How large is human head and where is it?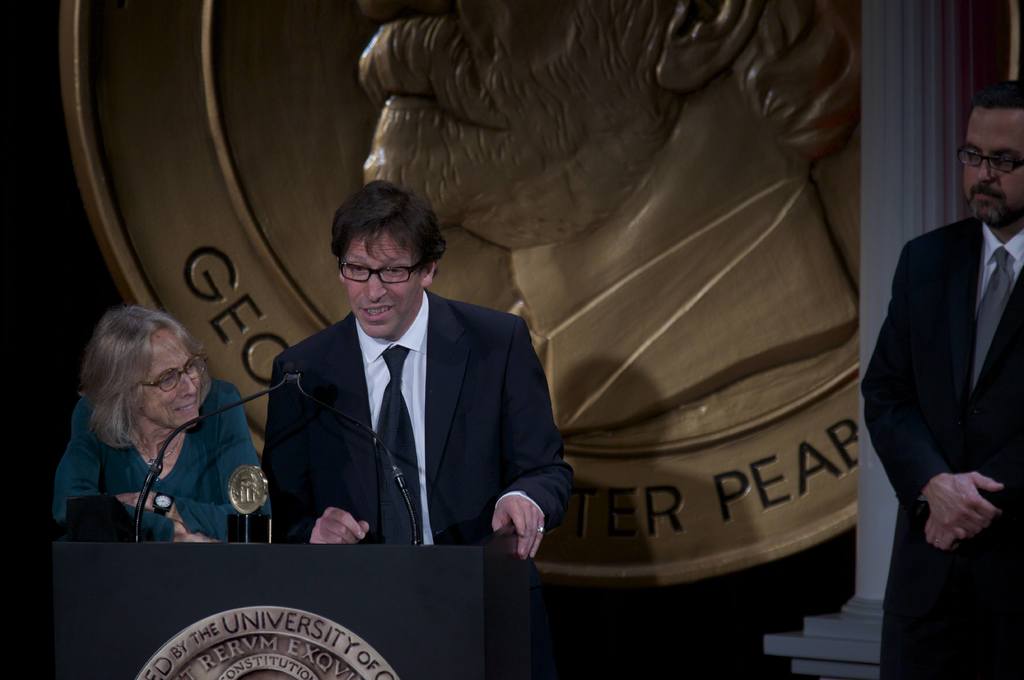
Bounding box: (76,303,213,434).
